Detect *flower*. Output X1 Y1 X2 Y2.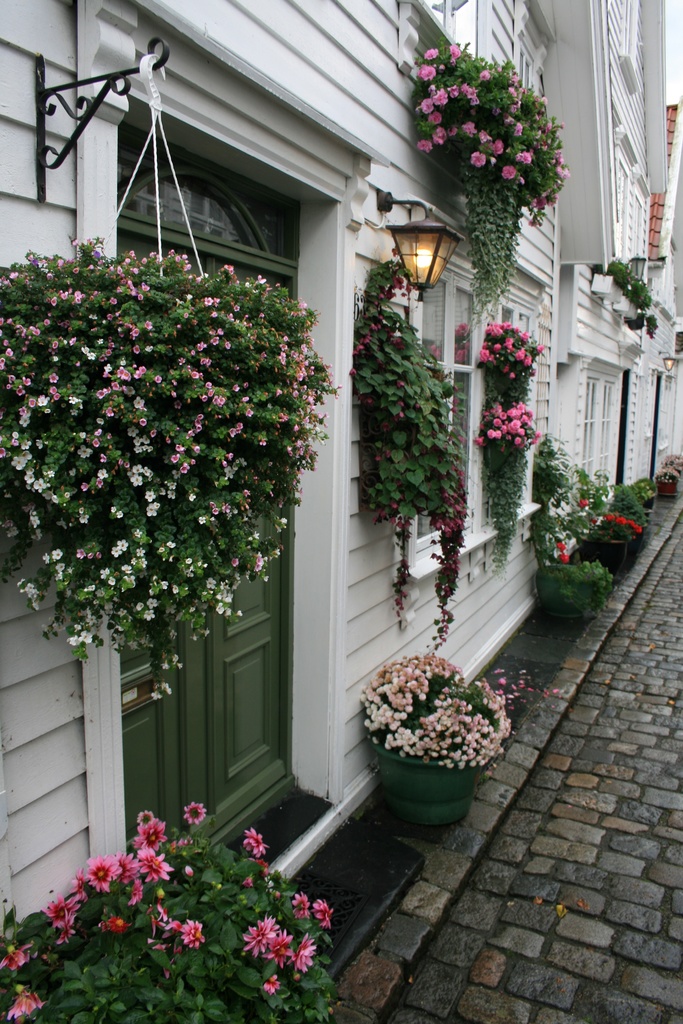
261 968 285 996.
